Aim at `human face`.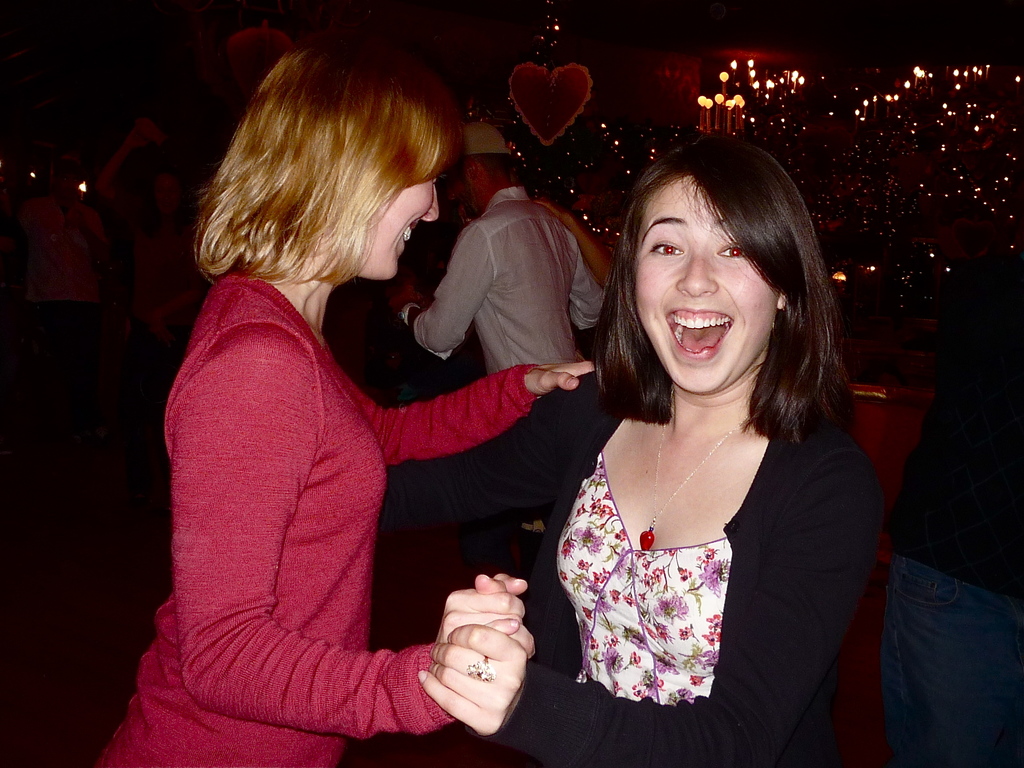
Aimed at detection(371, 178, 441, 280).
